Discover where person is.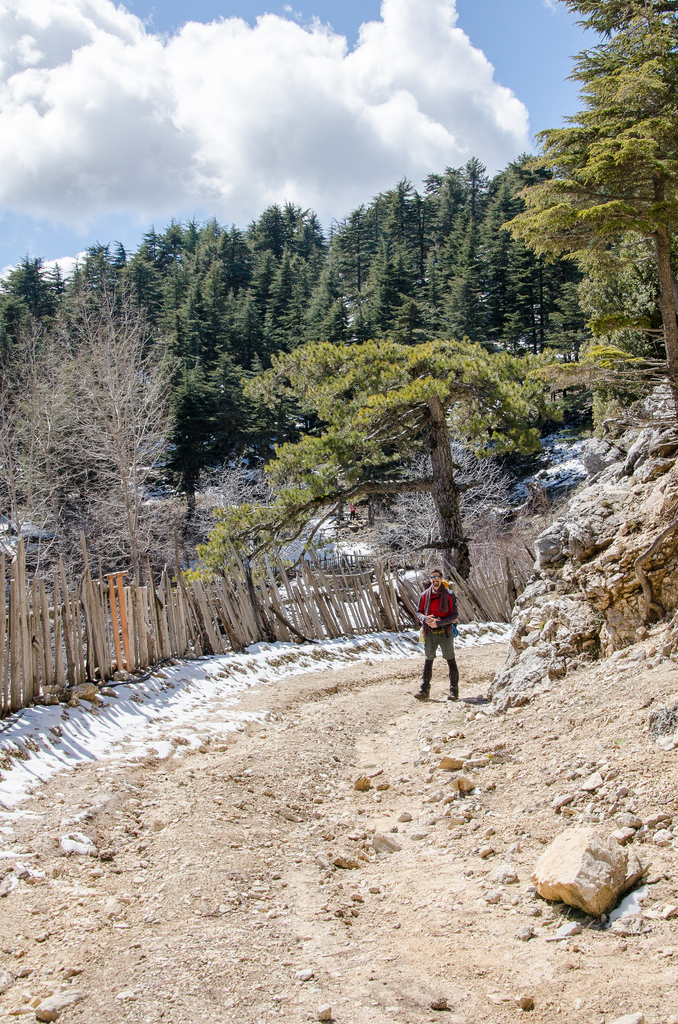
Discovered at BBox(421, 568, 479, 703).
